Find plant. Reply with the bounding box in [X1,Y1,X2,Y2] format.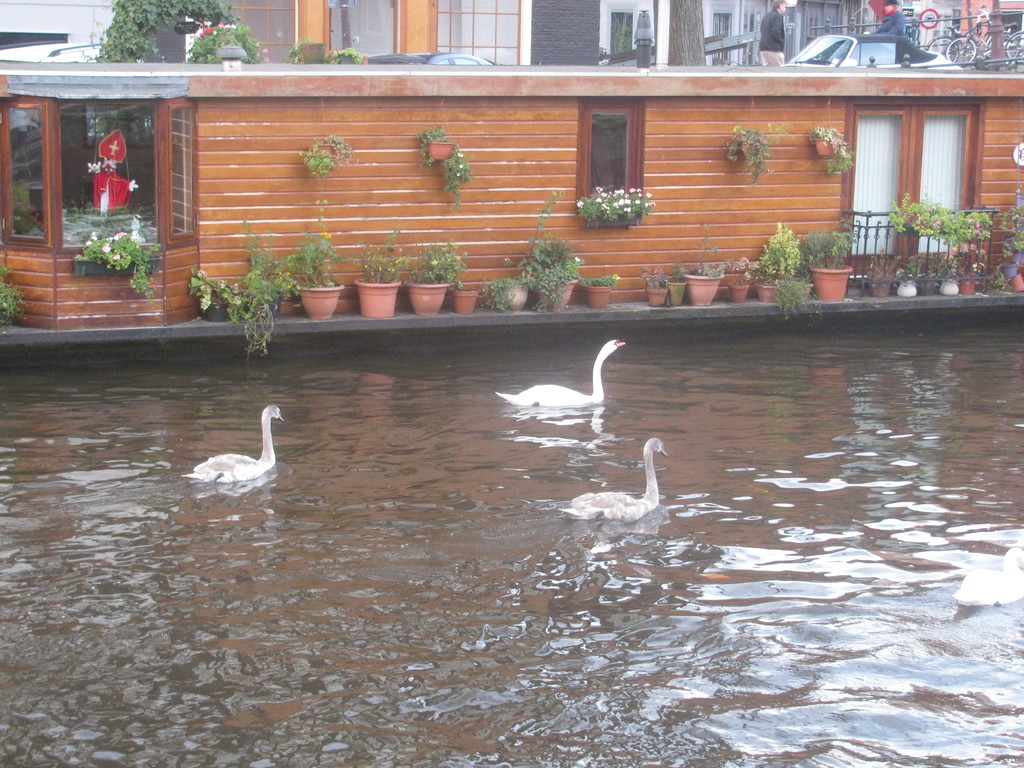
[797,120,866,180].
